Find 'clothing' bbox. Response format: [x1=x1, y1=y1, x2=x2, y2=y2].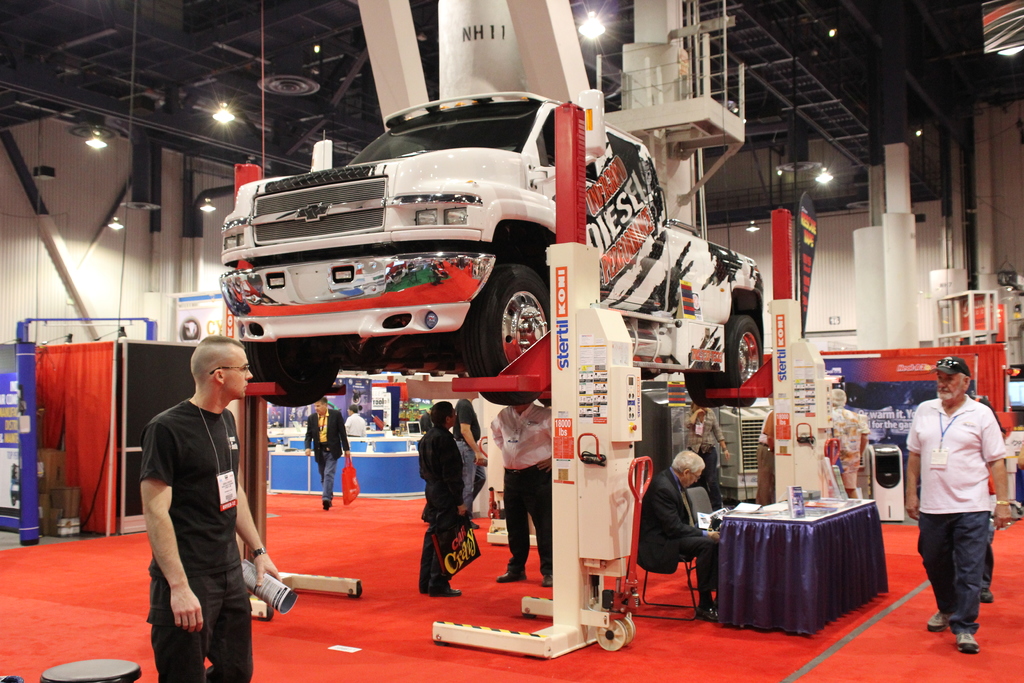
[x1=300, y1=408, x2=348, y2=504].
